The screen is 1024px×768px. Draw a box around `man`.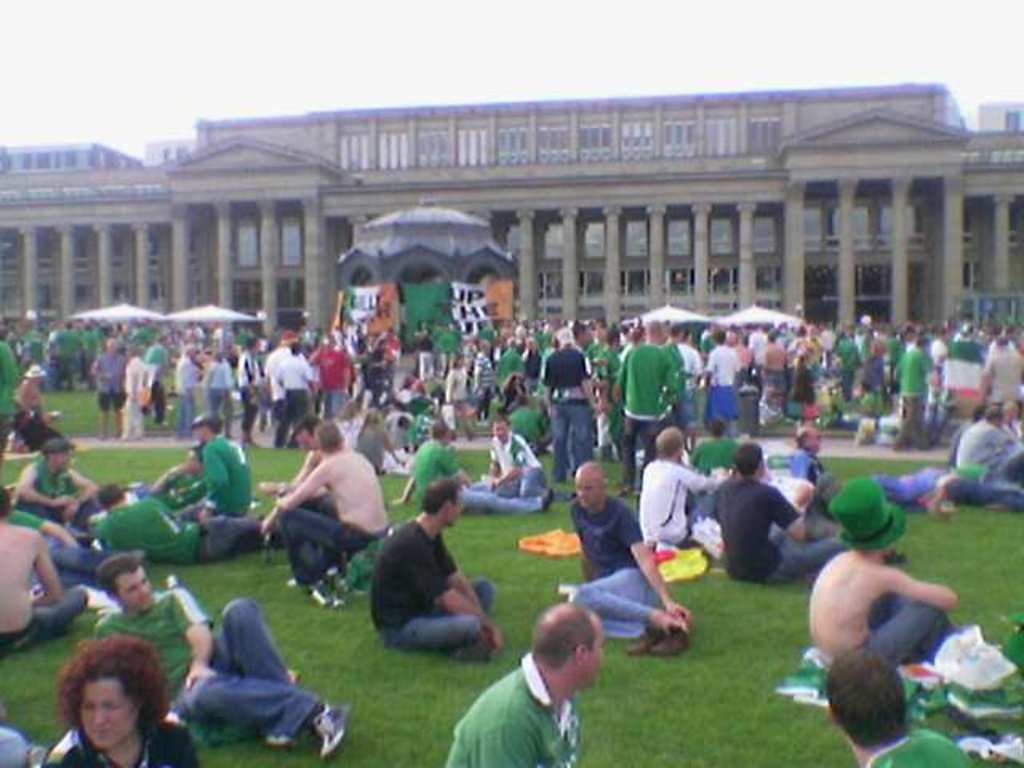
box=[395, 422, 472, 501].
